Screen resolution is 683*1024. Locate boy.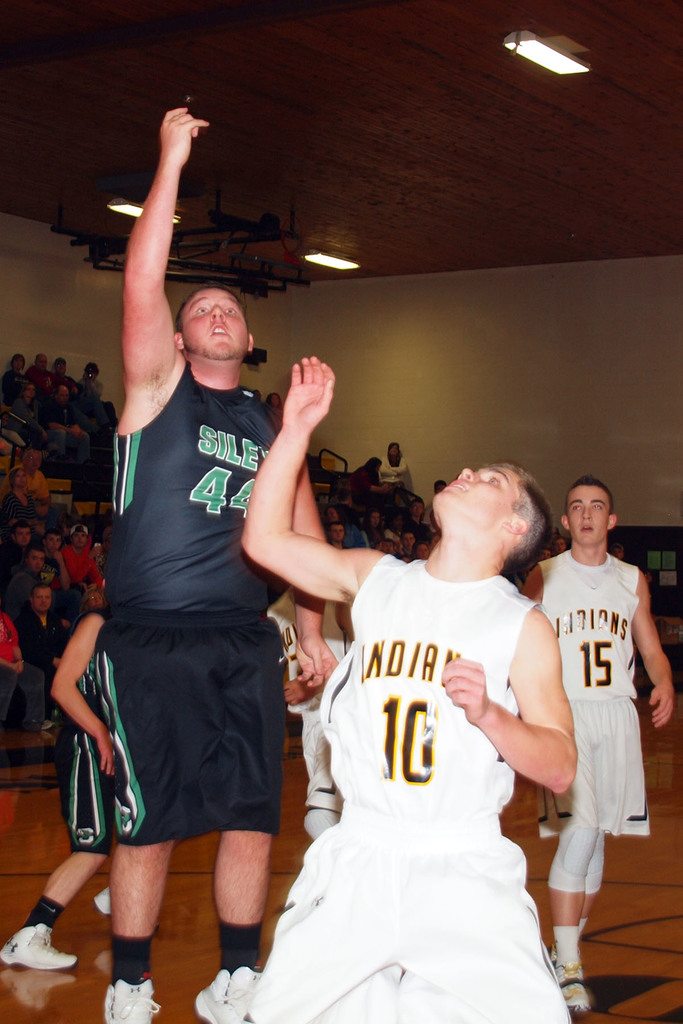
[left=37, top=526, right=72, bottom=594].
